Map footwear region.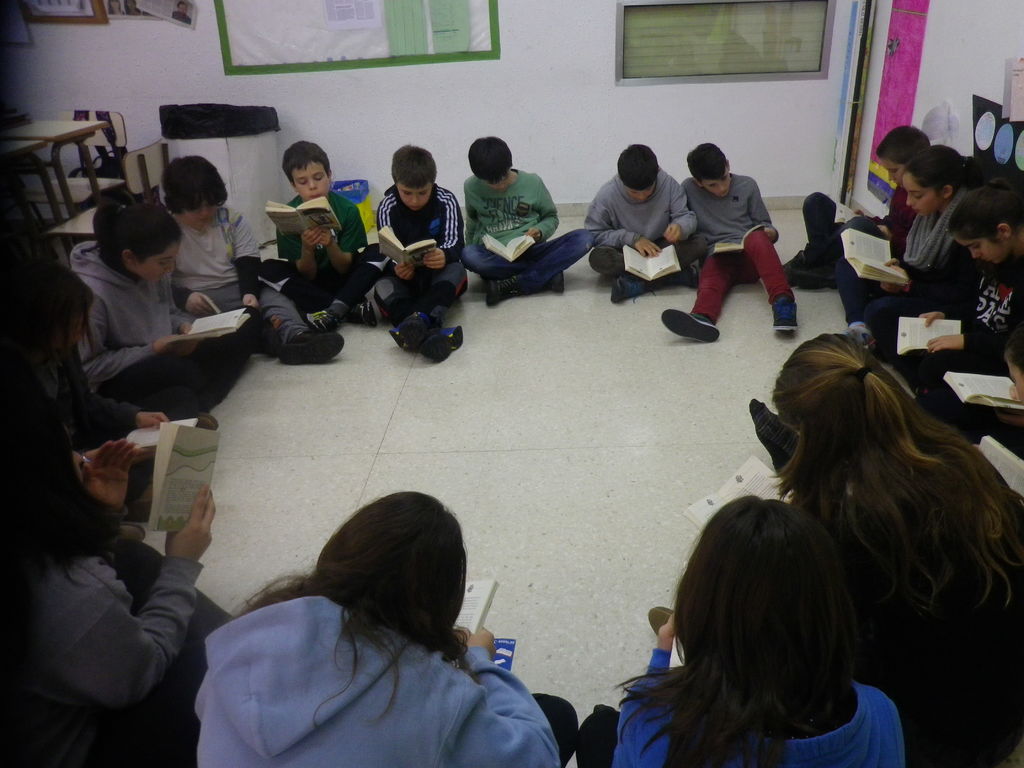
Mapped to left=673, top=264, right=702, bottom=288.
